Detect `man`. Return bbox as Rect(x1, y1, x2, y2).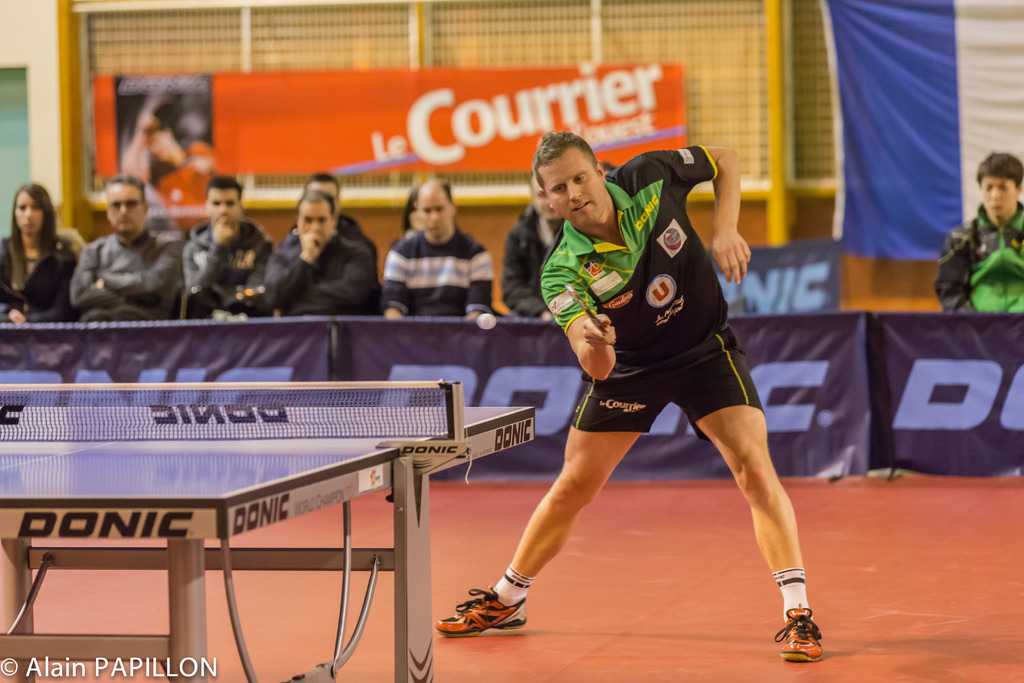
Rect(268, 179, 371, 317).
